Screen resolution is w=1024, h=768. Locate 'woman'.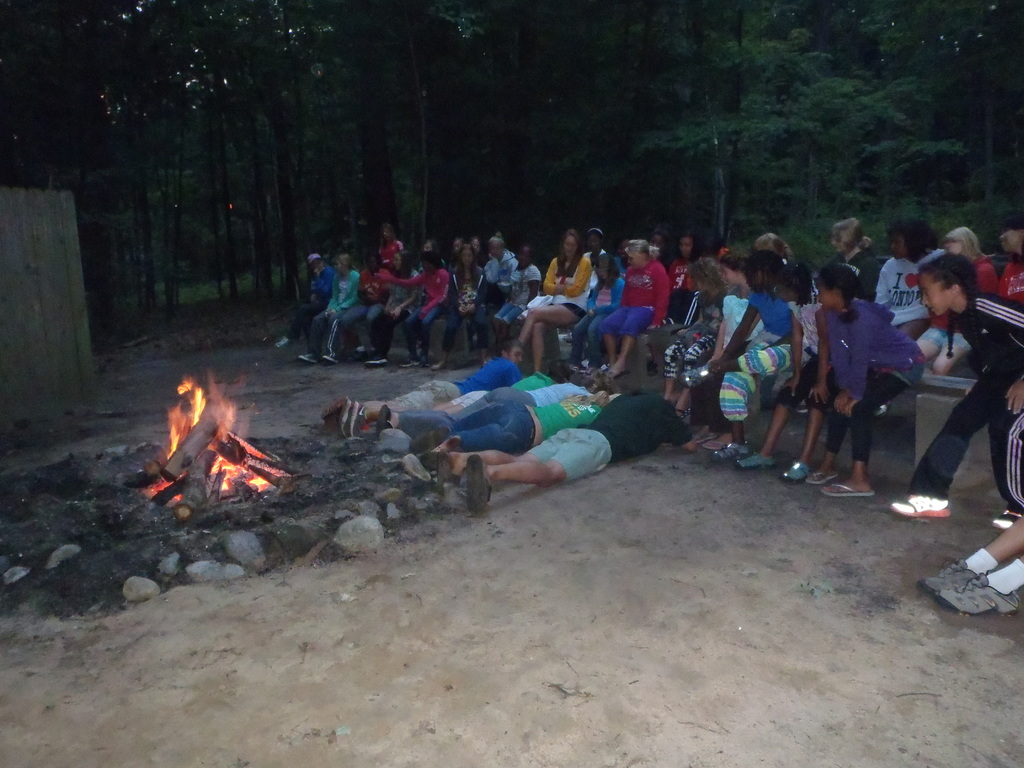
rect(991, 221, 1023, 310).
